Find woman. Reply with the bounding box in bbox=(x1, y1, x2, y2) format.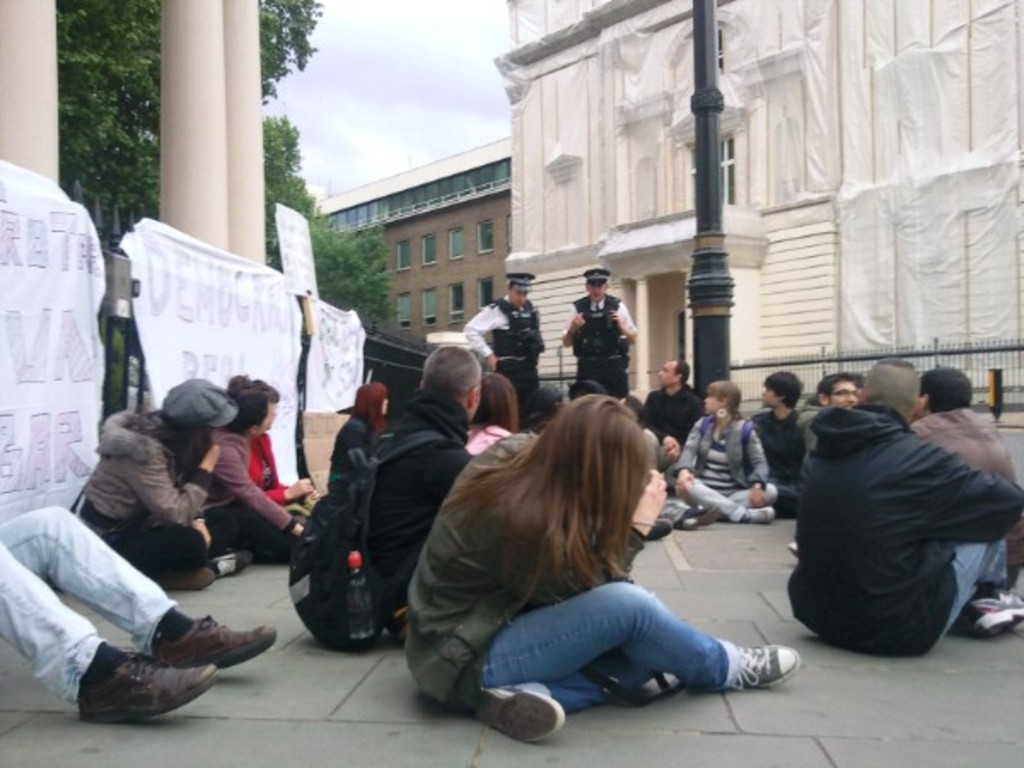
bbox=(620, 396, 672, 495).
